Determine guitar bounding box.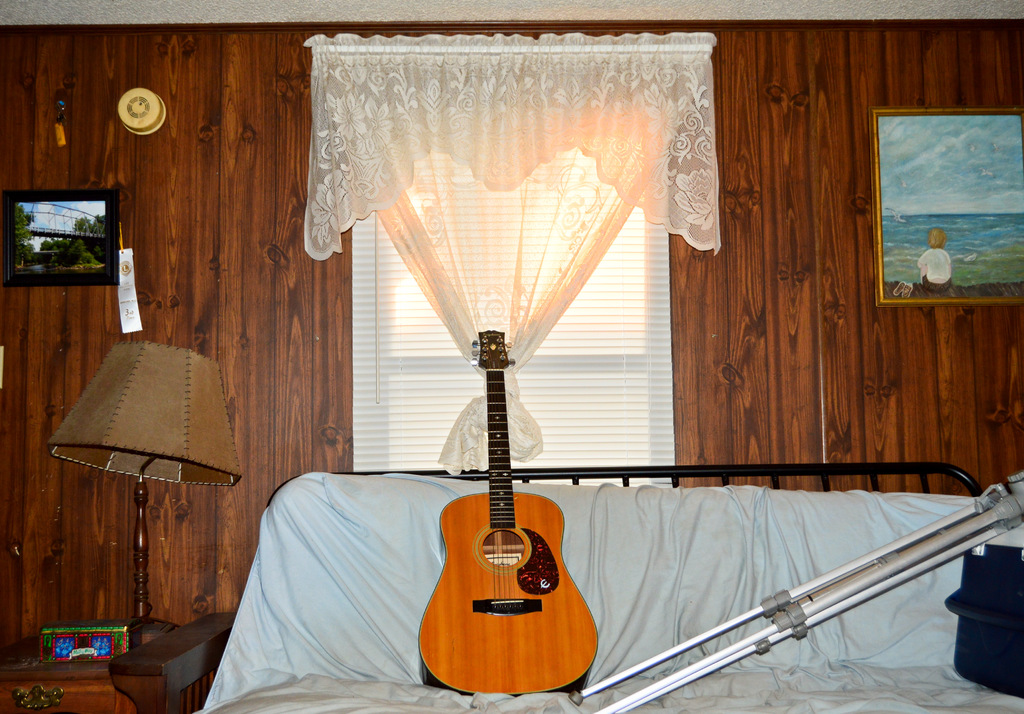
Determined: select_region(404, 394, 610, 680).
